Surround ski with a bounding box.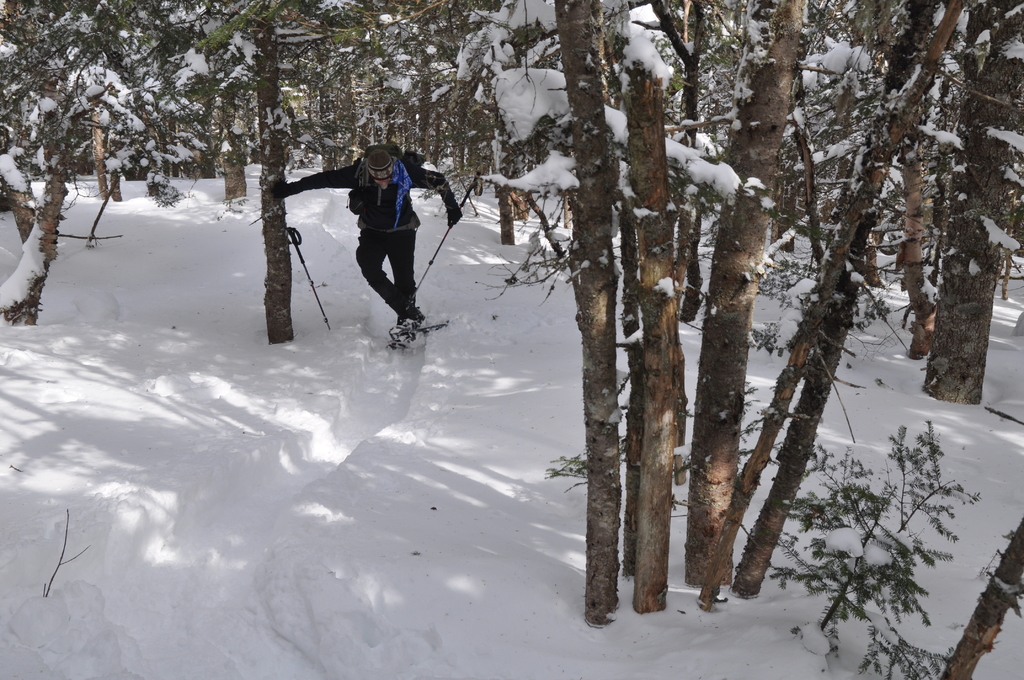
(left=374, top=311, right=449, bottom=350).
